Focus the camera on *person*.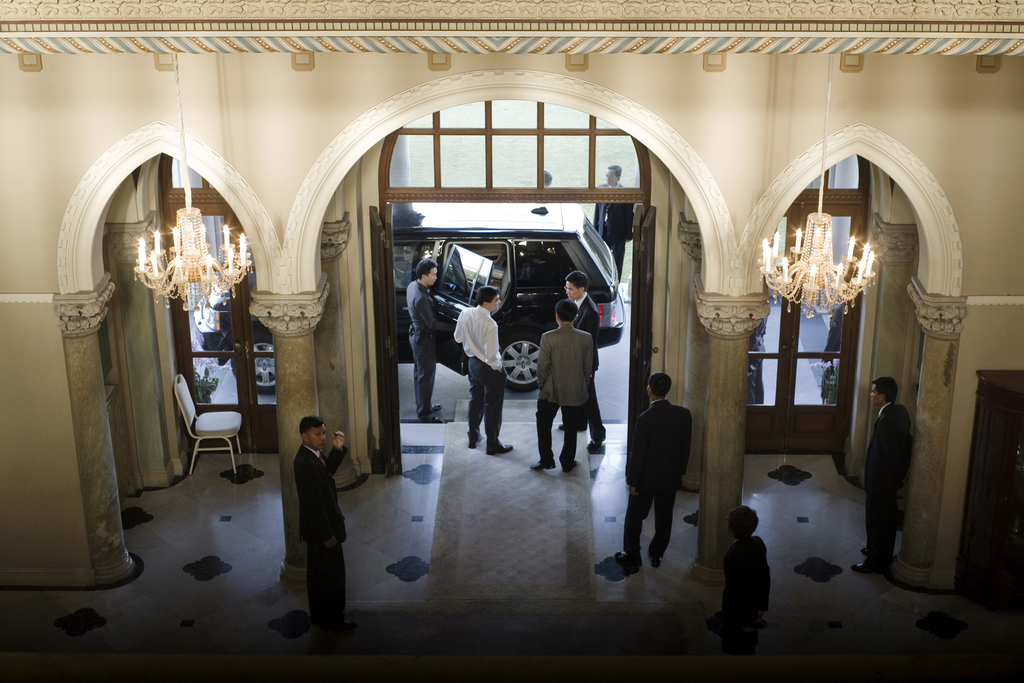
Focus region: detection(620, 374, 692, 573).
